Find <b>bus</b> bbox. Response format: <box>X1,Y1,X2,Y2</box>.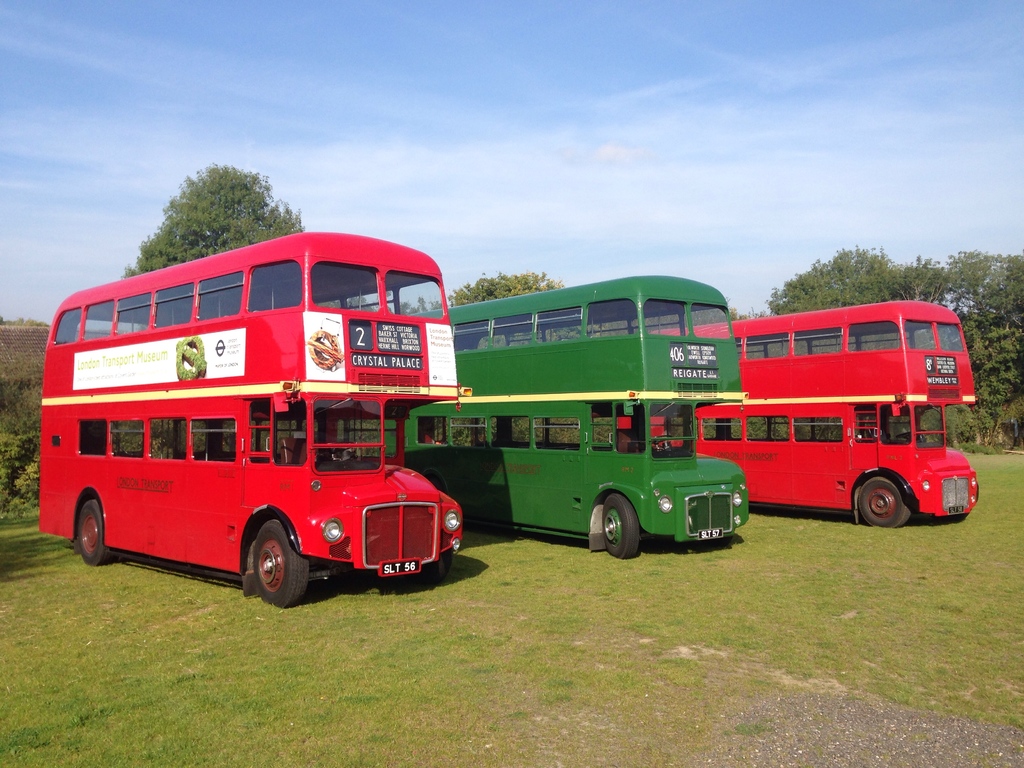
<box>382,275,752,554</box>.
